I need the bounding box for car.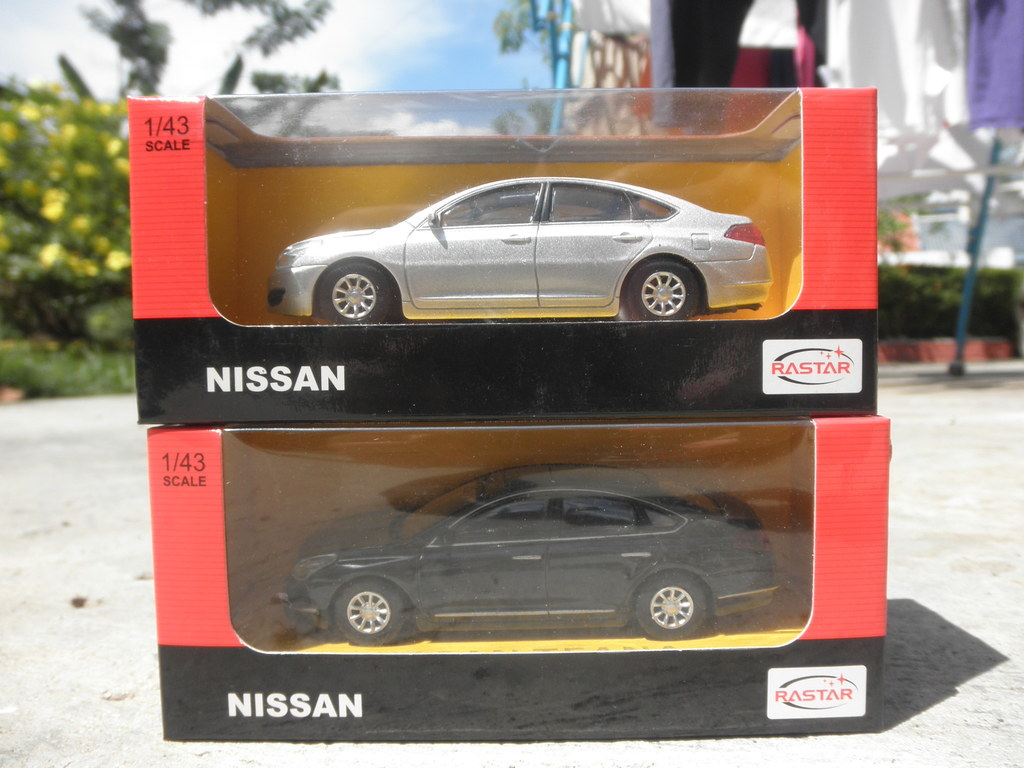
Here it is: <bbox>275, 464, 788, 637</bbox>.
